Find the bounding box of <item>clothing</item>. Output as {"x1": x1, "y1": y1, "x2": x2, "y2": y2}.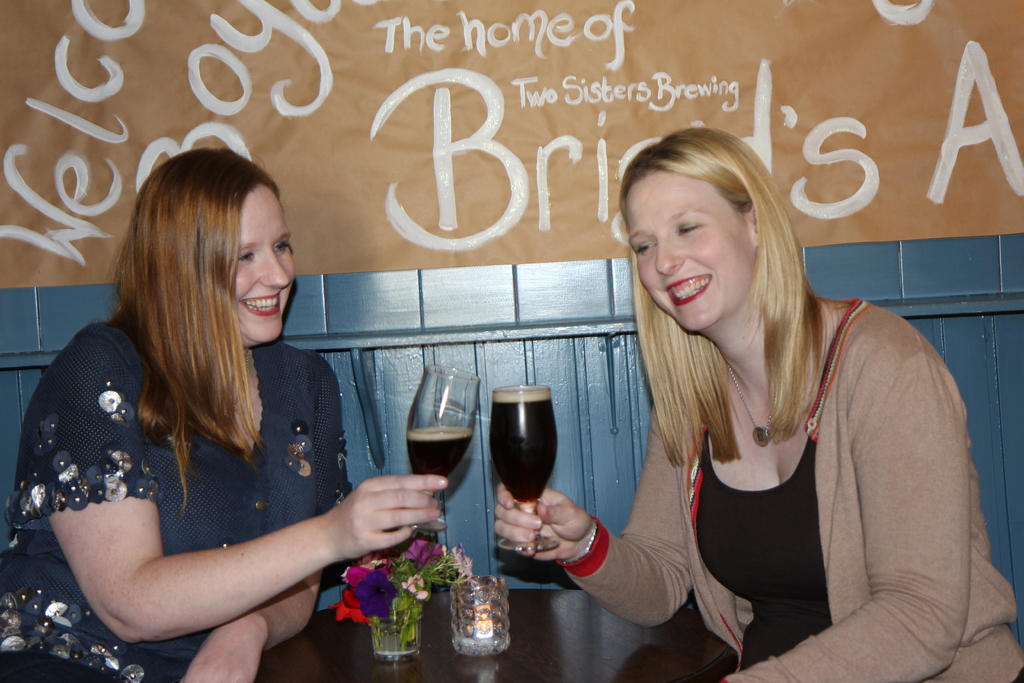
{"x1": 0, "y1": 320, "x2": 355, "y2": 682}.
